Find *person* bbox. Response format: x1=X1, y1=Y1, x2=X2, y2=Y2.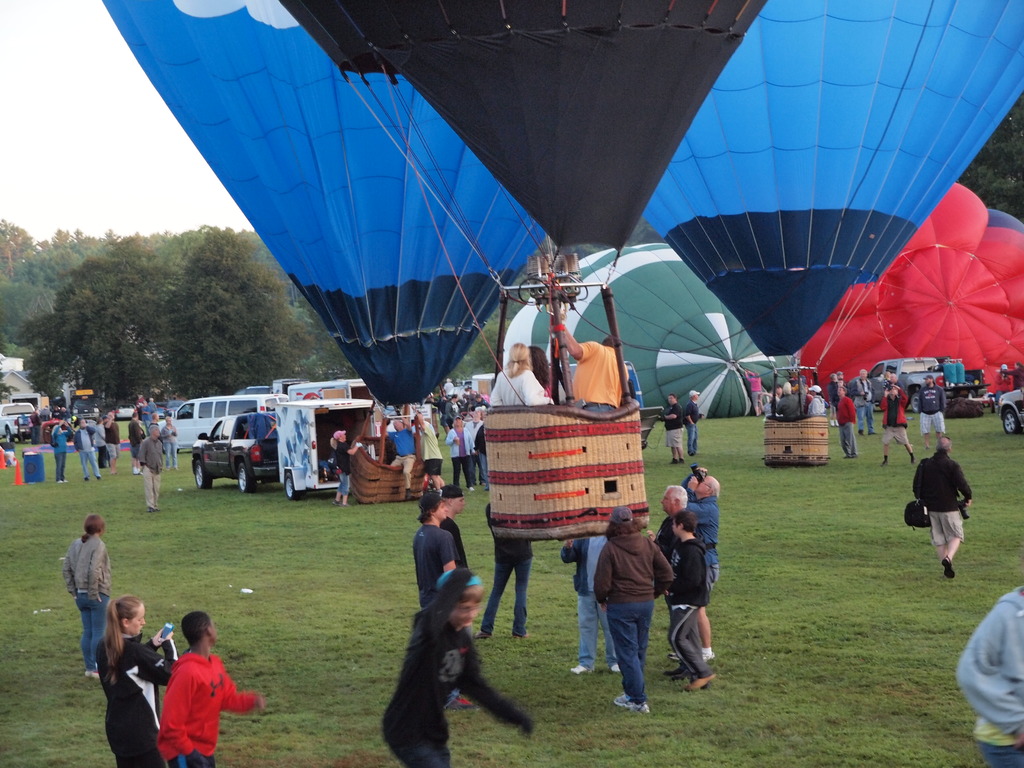
x1=826, y1=373, x2=838, y2=426.
